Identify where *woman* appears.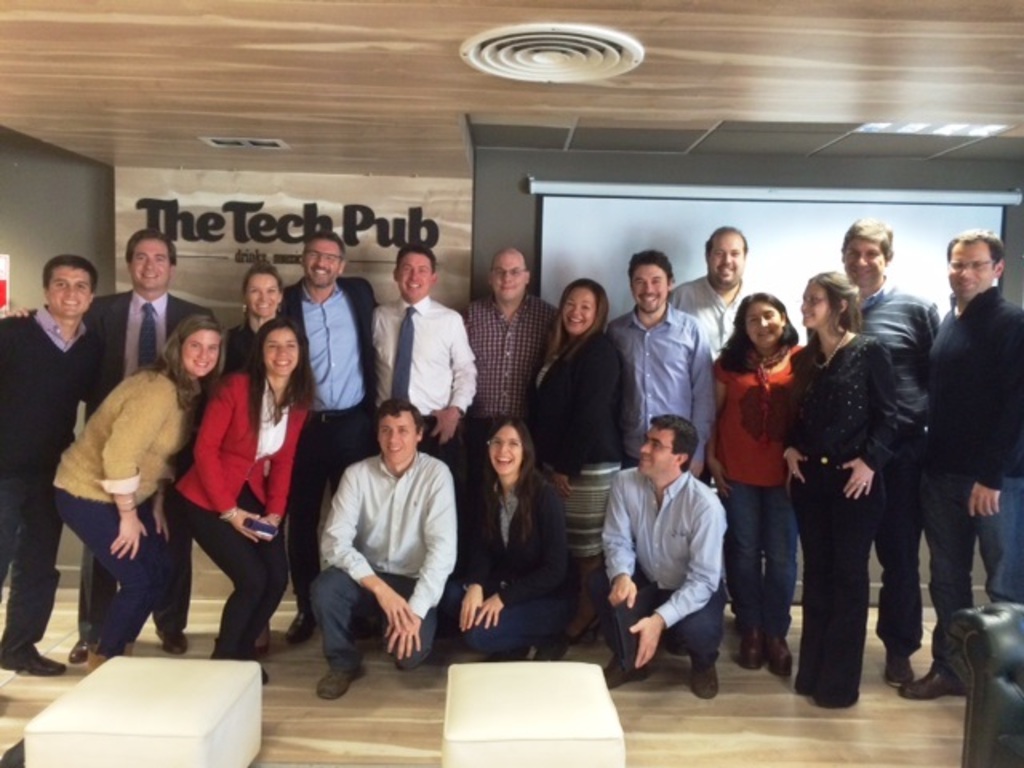
Appears at rect(776, 270, 909, 715).
